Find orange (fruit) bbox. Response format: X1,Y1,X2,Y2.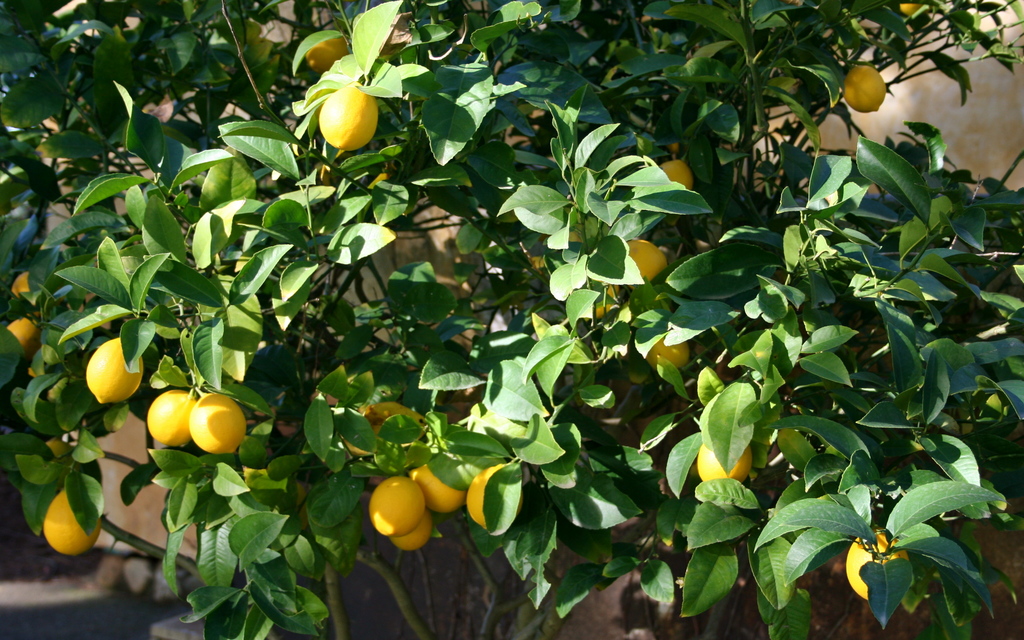
77,337,129,408.
